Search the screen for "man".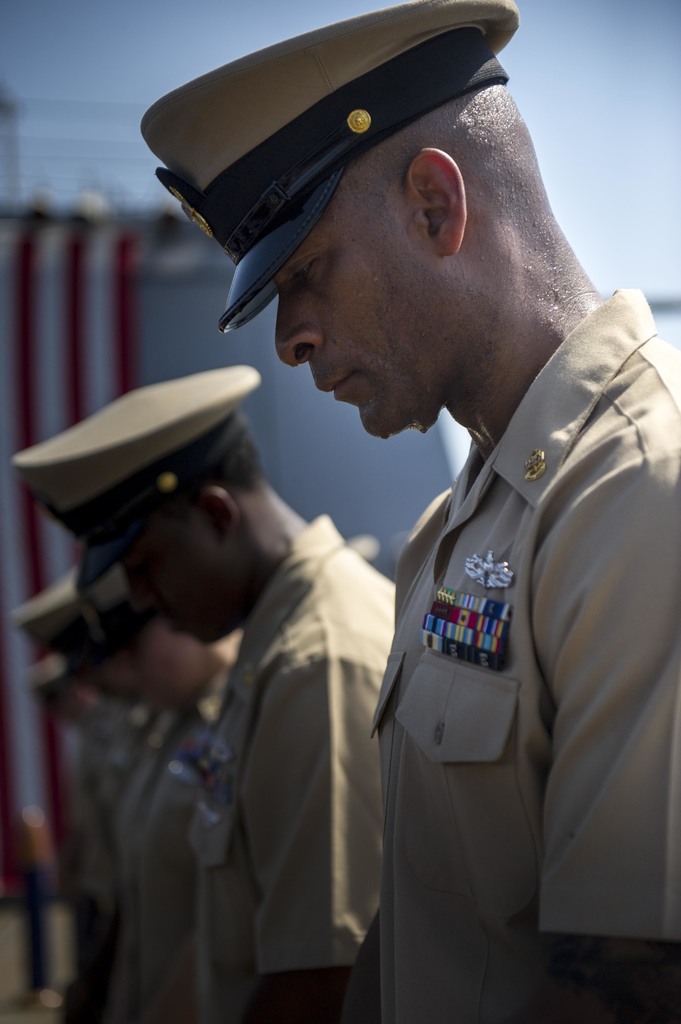
Found at bbox=(134, 0, 680, 1023).
